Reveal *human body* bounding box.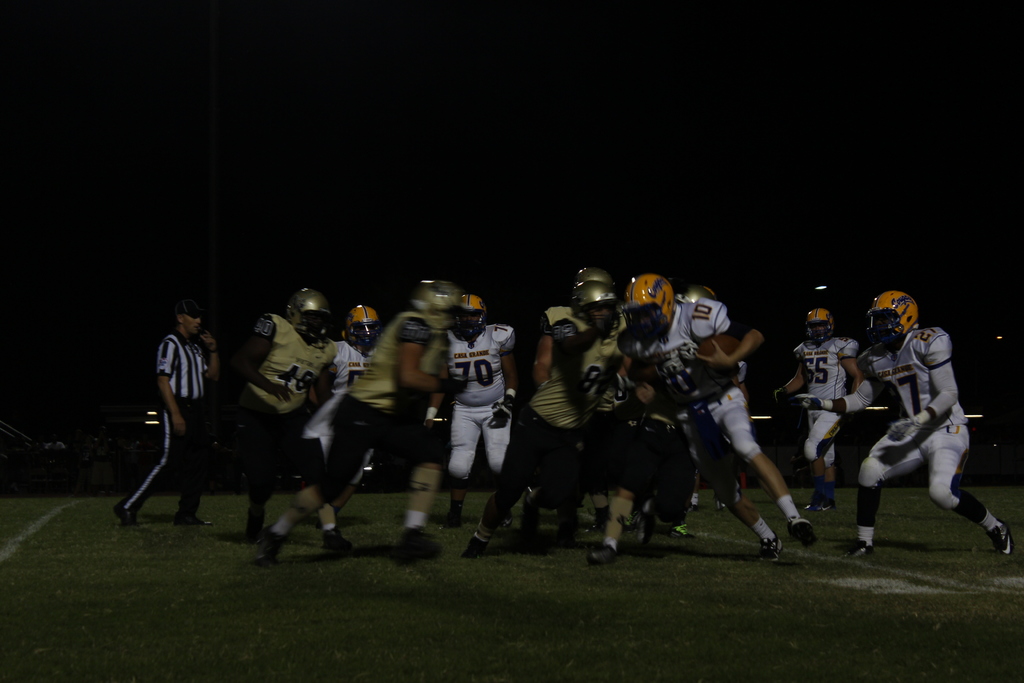
Revealed: detection(214, 274, 816, 563).
